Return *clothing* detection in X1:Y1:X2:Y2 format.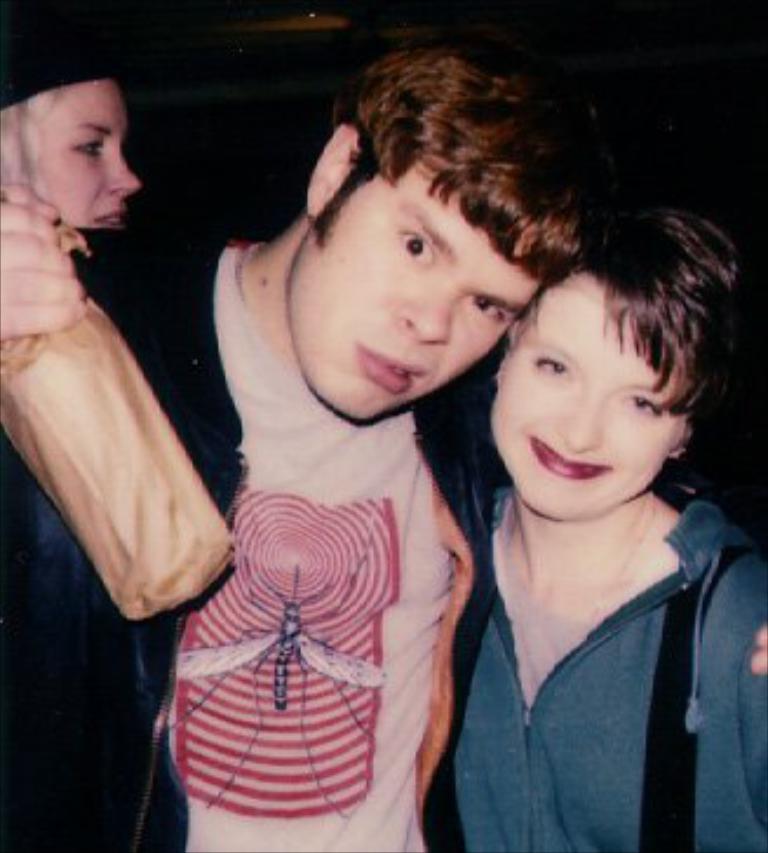
0:235:491:851.
